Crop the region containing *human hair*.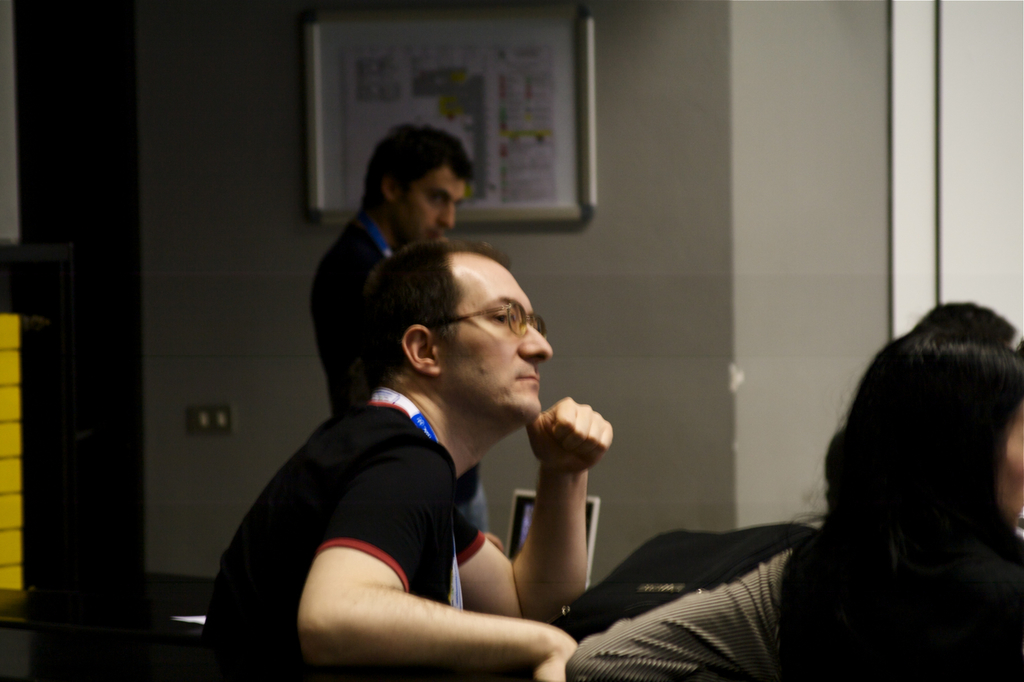
Crop region: bbox=(785, 310, 1016, 680).
